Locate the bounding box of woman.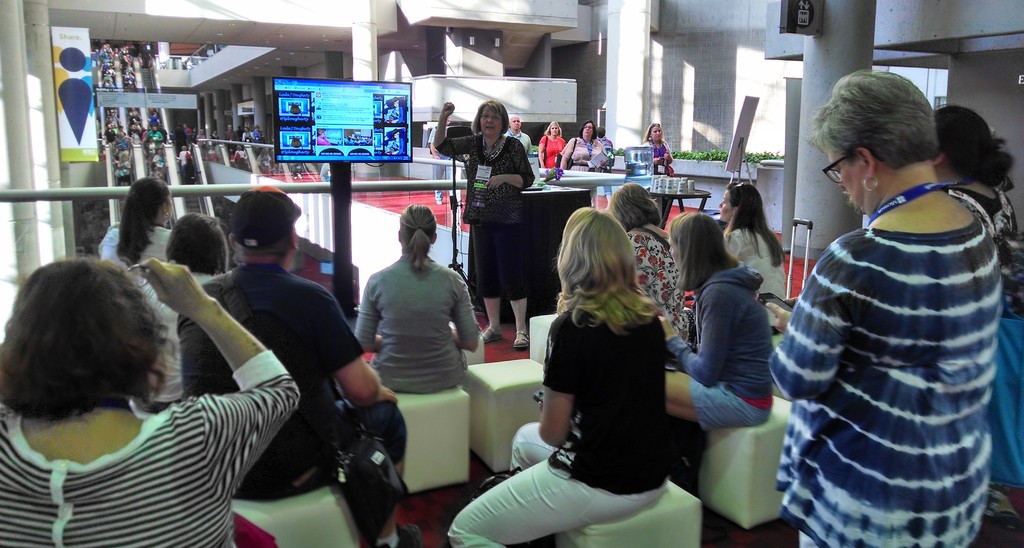
Bounding box: (98,178,189,411).
